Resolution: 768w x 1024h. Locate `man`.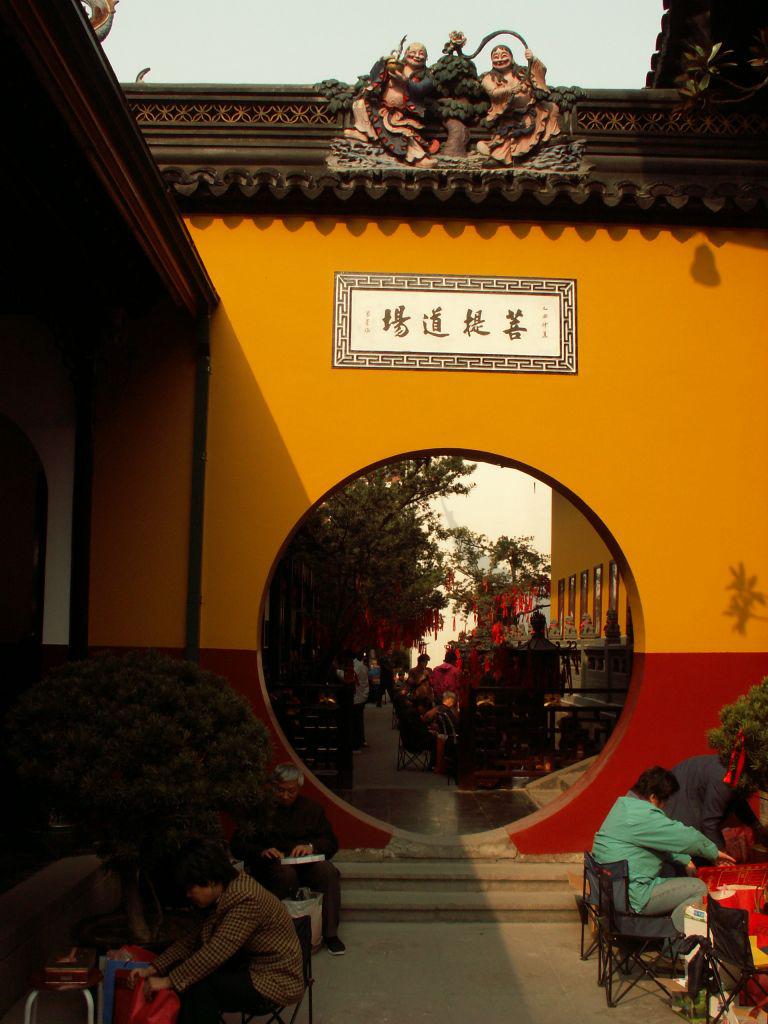
[left=238, top=765, right=345, bottom=953].
